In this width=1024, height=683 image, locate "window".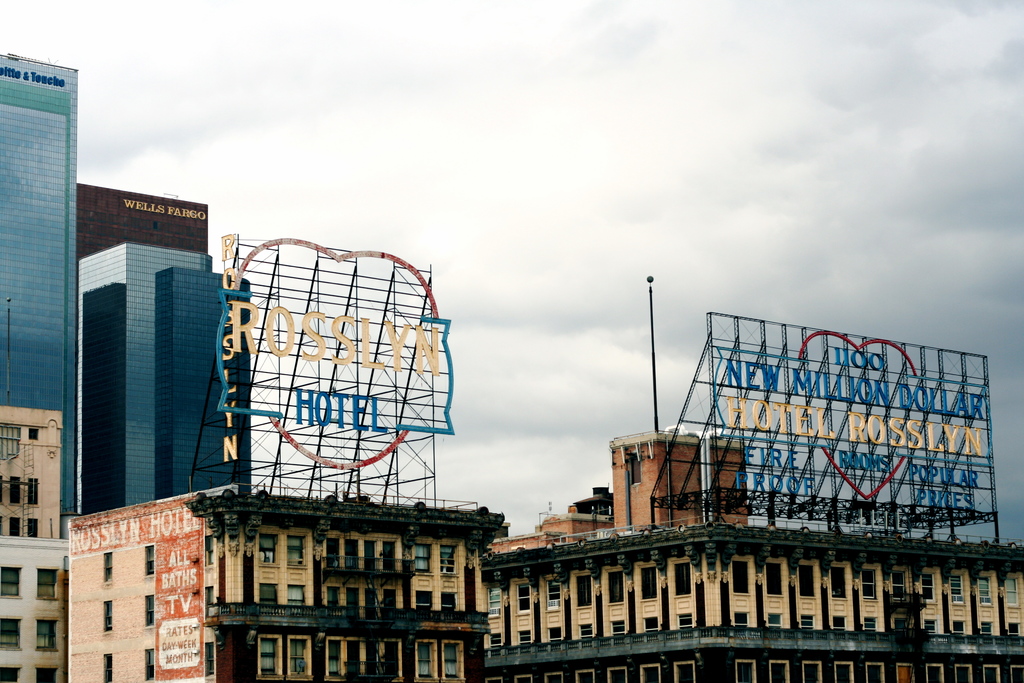
Bounding box: detection(488, 675, 504, 682).
